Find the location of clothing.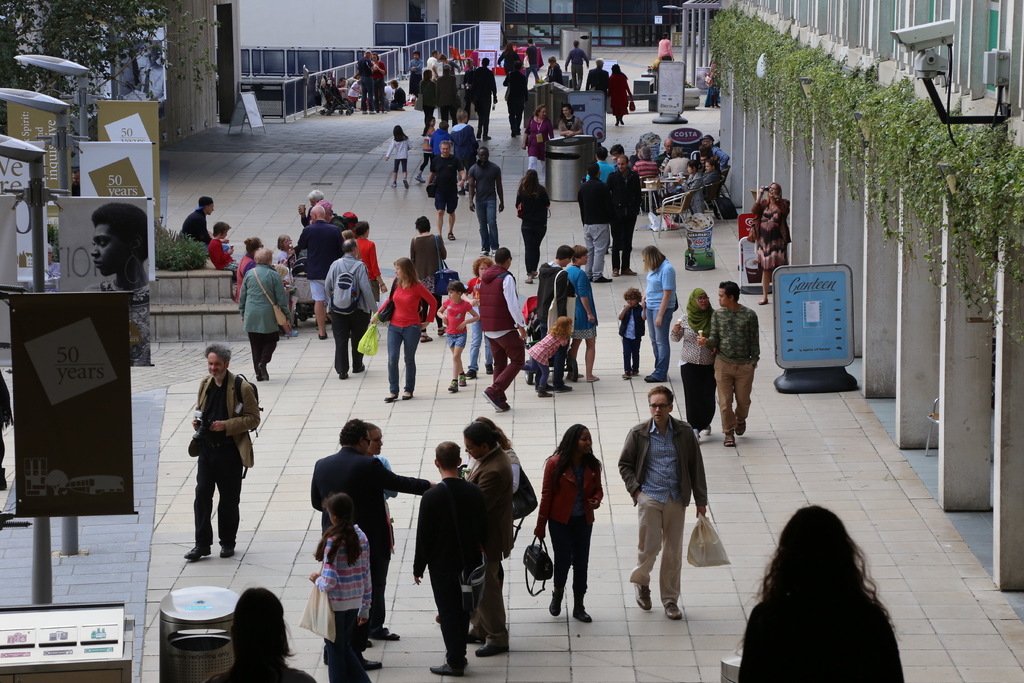
Location: <bbox>463, 67, 475, 114</bbox>.
